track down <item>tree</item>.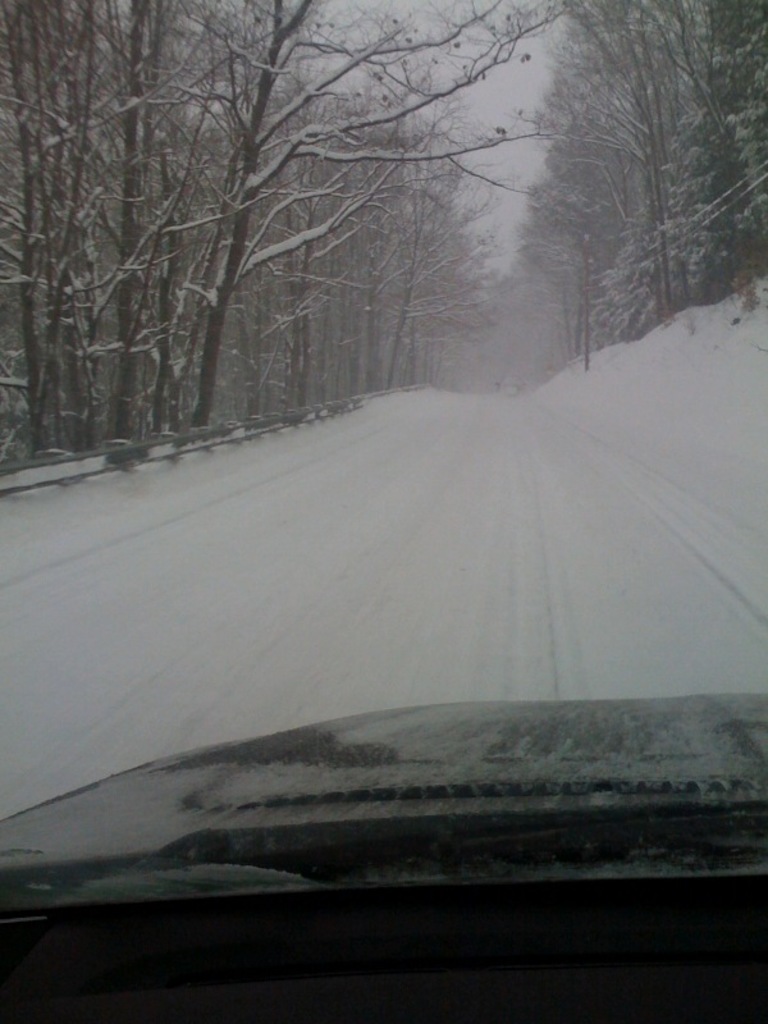
Tracked to BBox(695, 0, 767, 293).
